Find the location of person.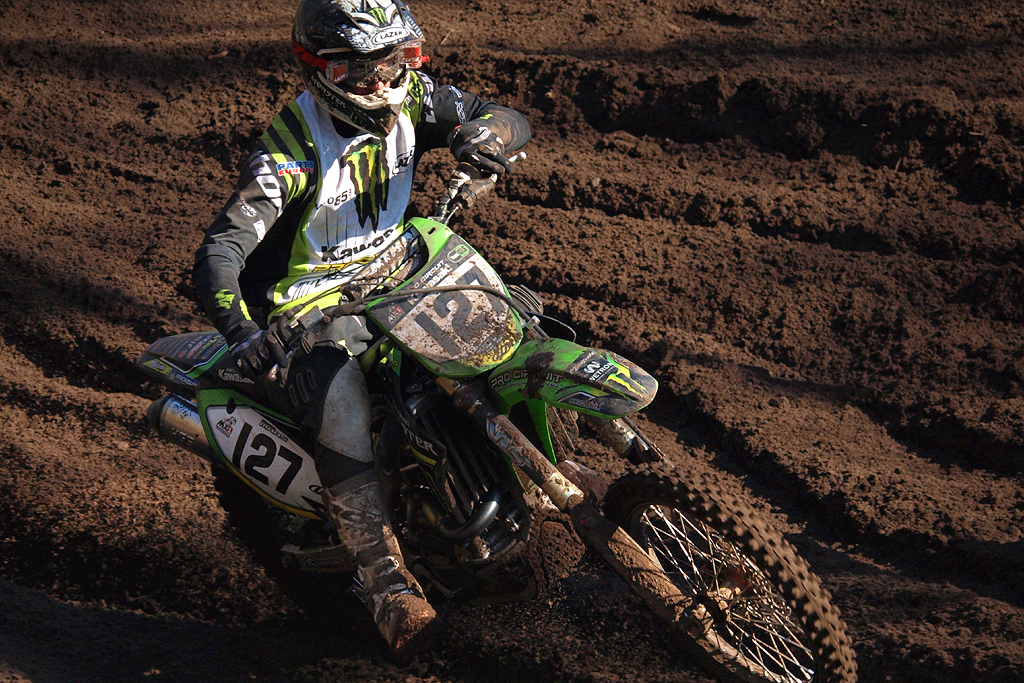
Location: detection(188, 0, 523, 670).
